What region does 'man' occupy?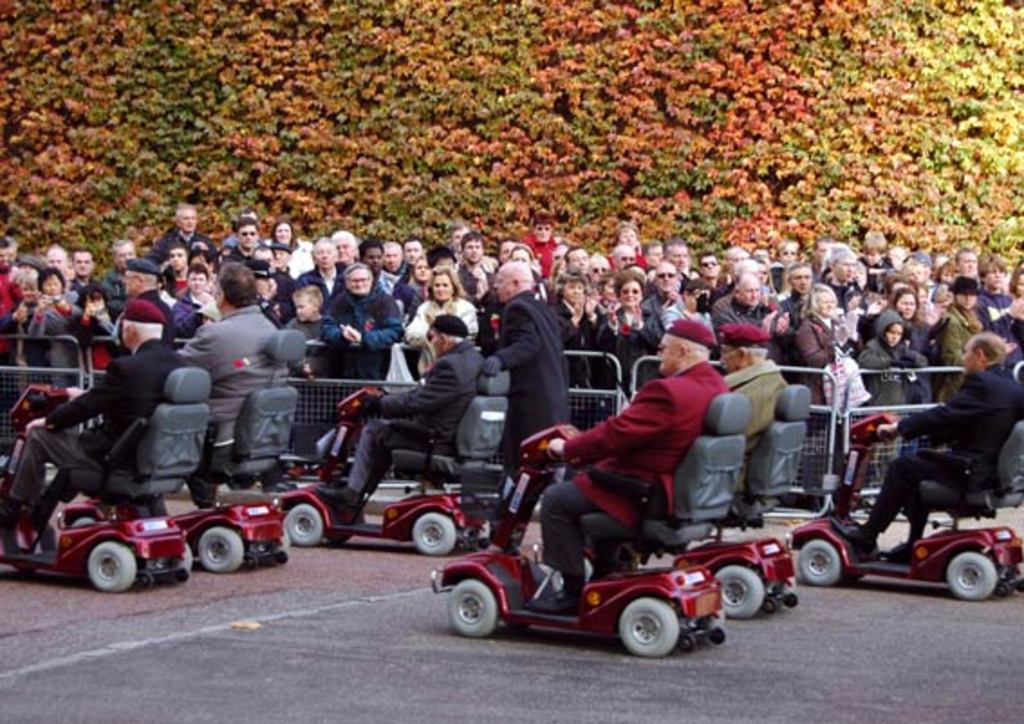
582:249:610:285.
